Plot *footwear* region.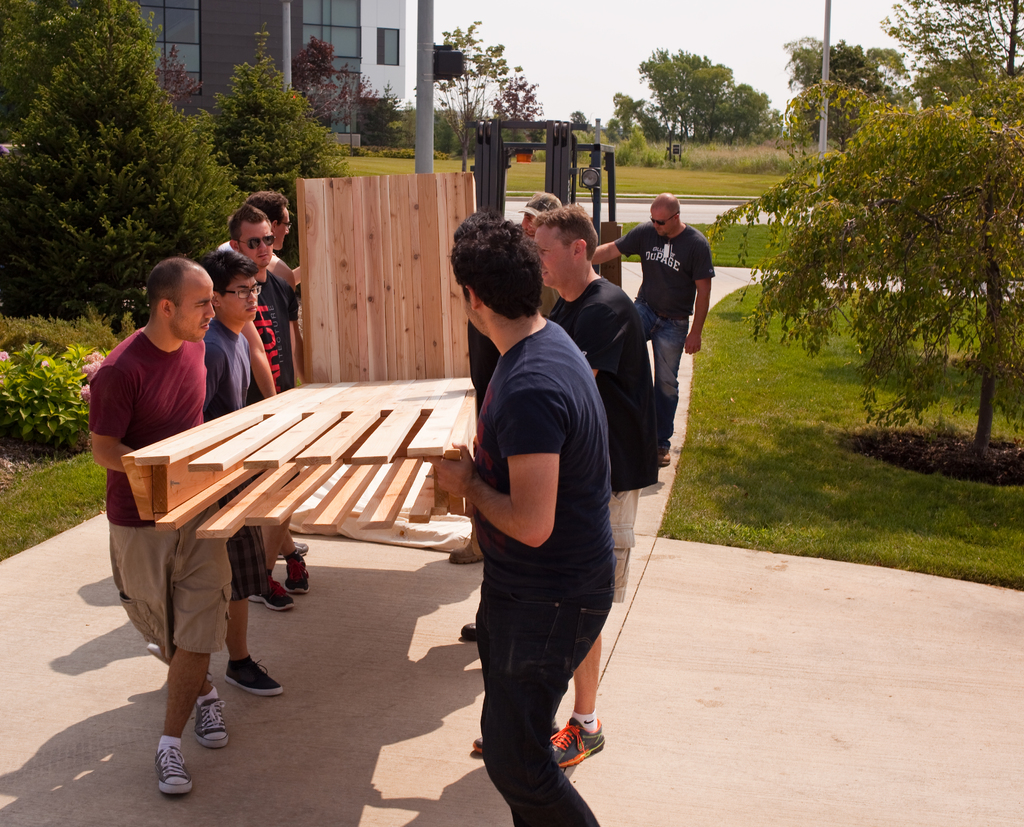
Plotted at select_region(285, 541, 318, 589).
